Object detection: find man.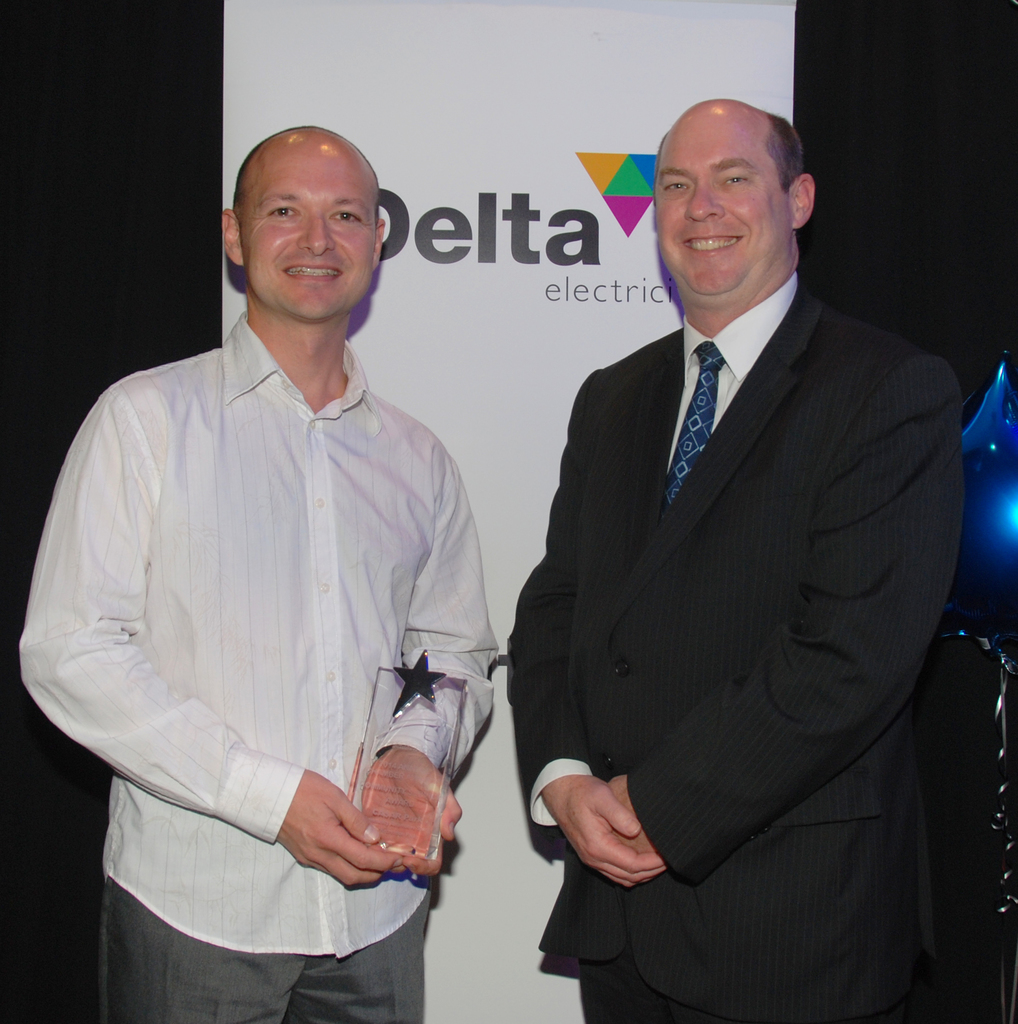
rect(416, 74, 956, 1023).
